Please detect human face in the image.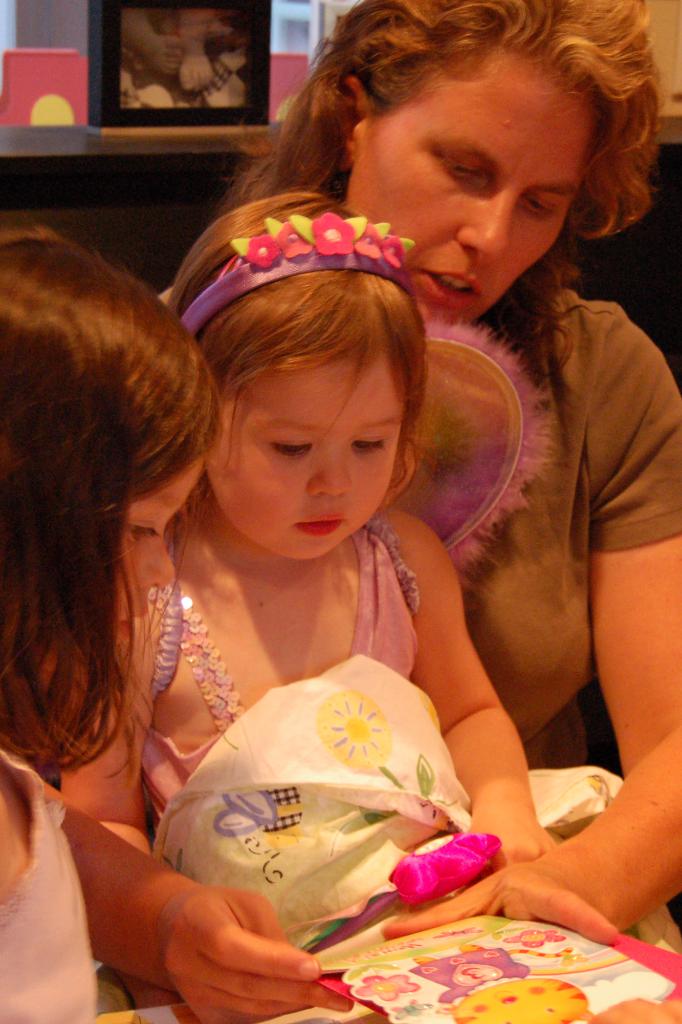
(340,45,599,326).
